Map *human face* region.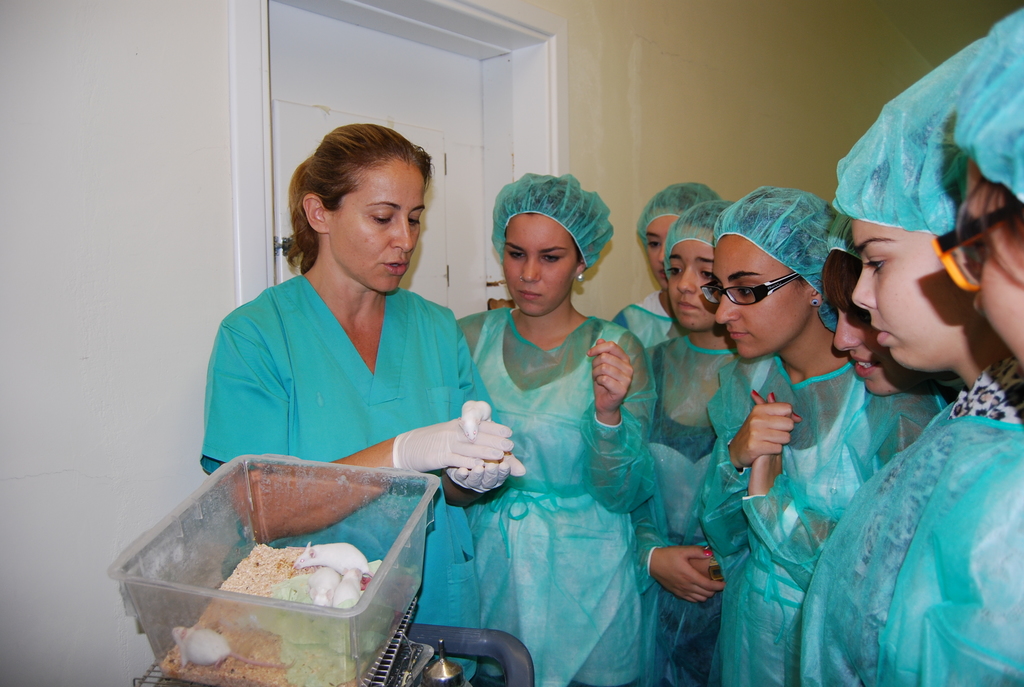
Mapped to bbox=[504, 213, 577, 317].
